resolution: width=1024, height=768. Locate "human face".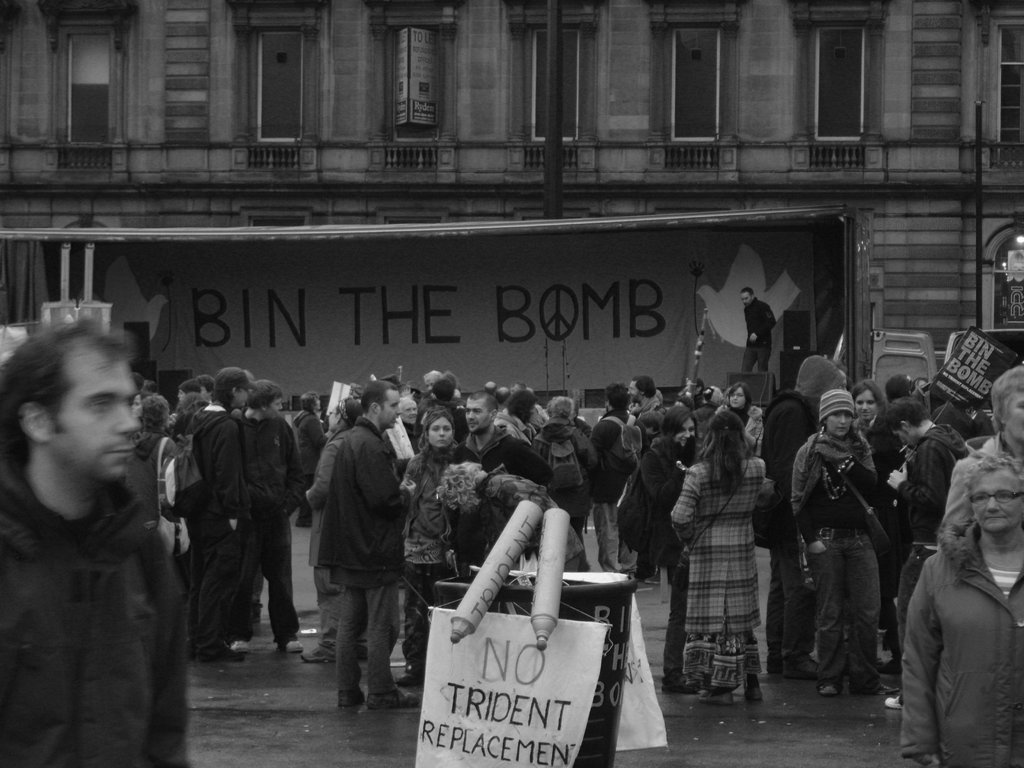
box(459, 392, 487, 433).
